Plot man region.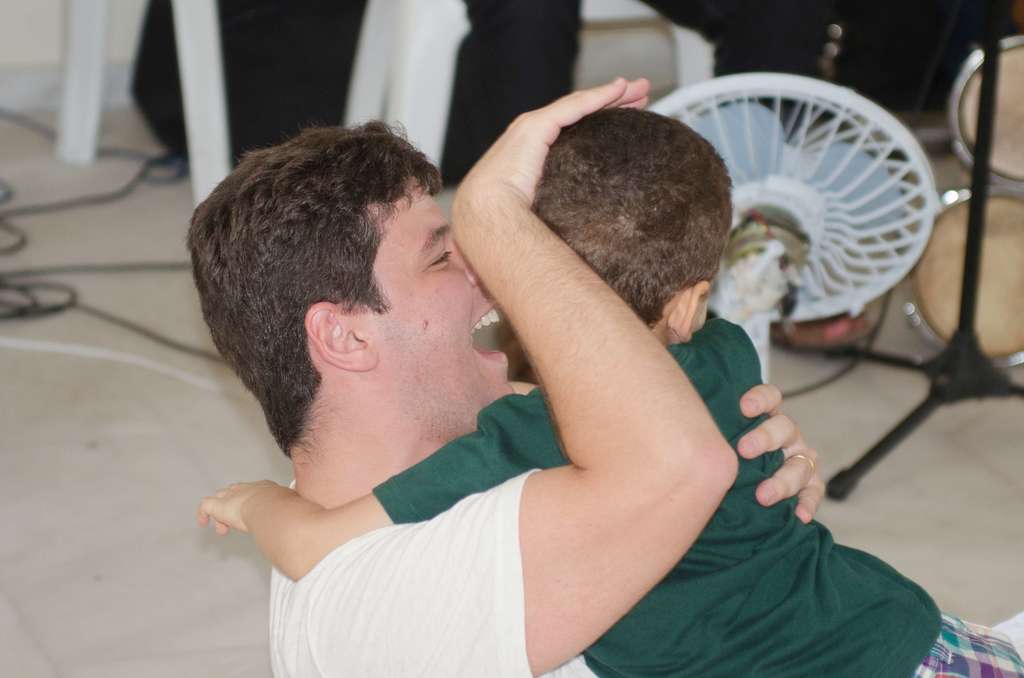
Plotted at box(139, 99, 739, 673).
